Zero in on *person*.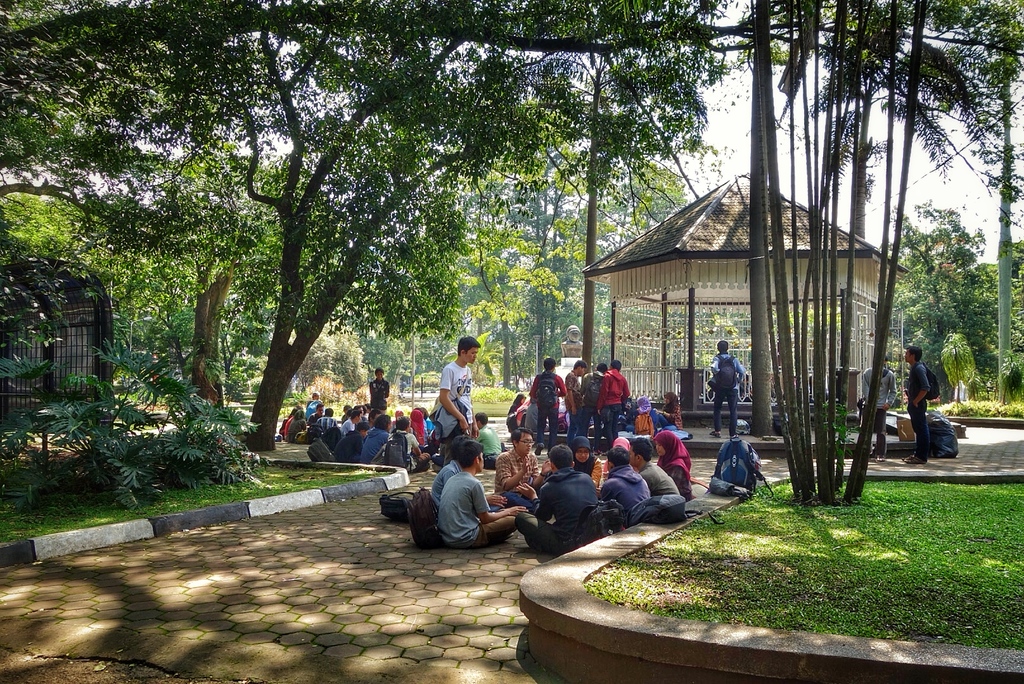
Zeroed in: 652/427/695/506.
